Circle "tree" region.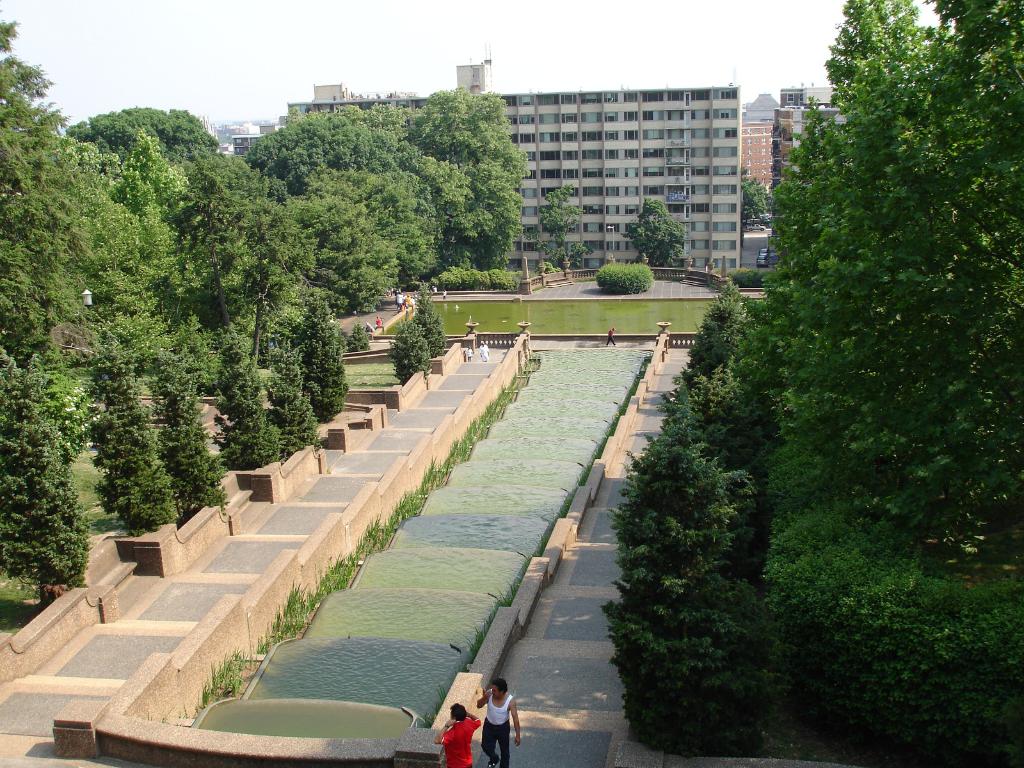
Region: pyautogui.locateOnScreen(387, 317, 432, 385).
